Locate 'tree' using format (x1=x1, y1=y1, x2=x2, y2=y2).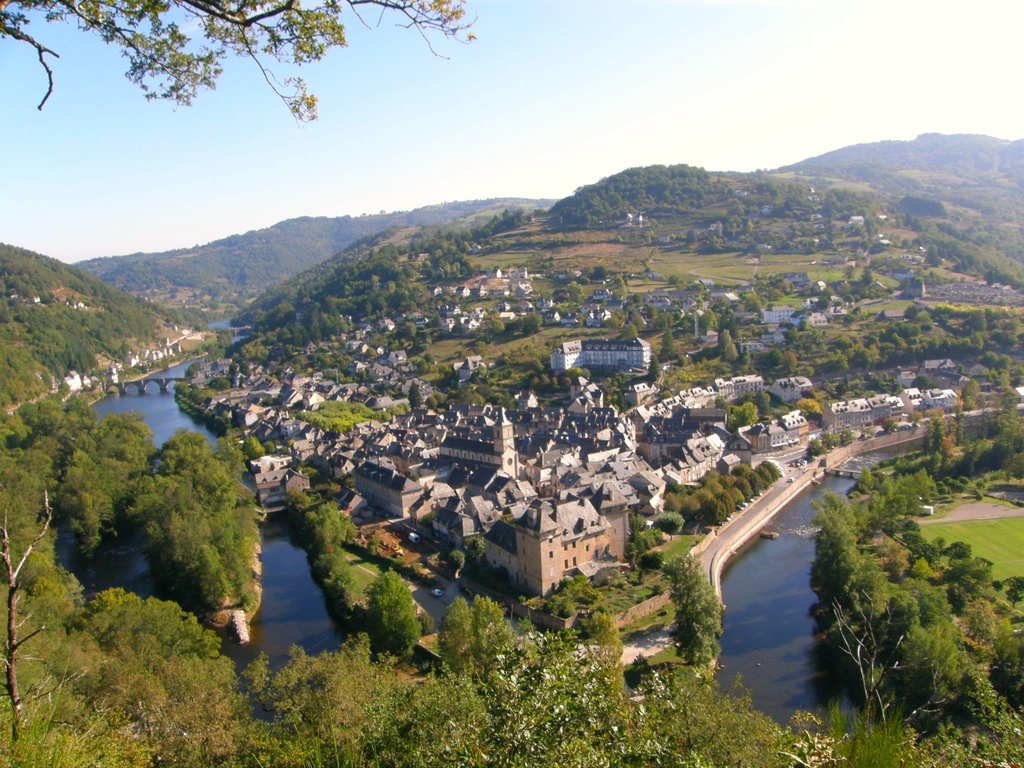
(x1=668, y1=550, x2=719, y2=674).
